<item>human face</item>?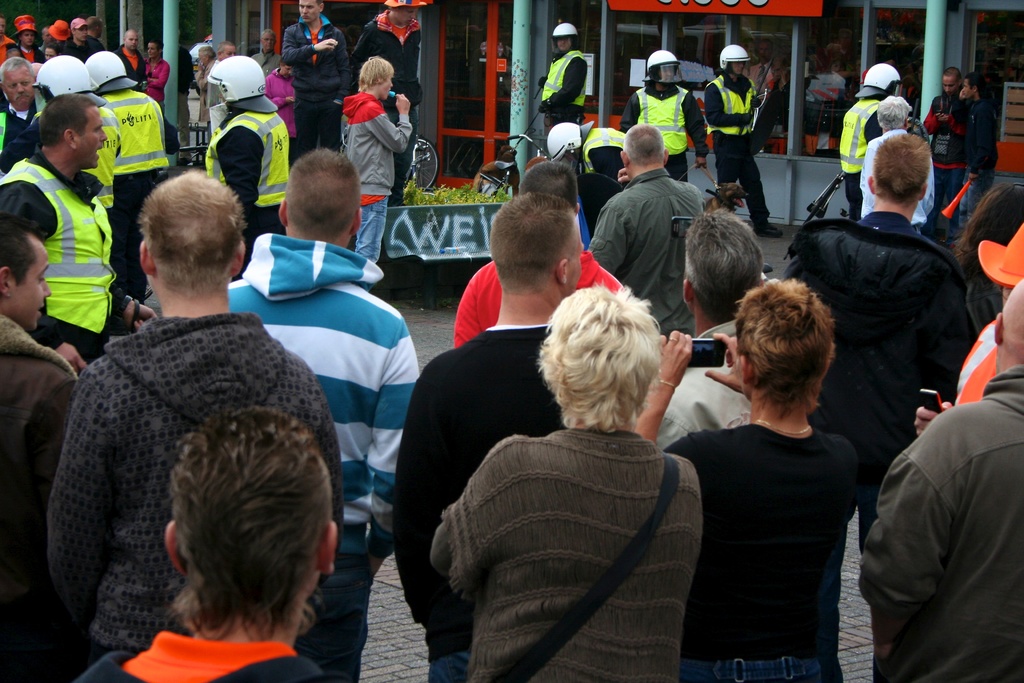
BBox(126, 33, 138, 51)
